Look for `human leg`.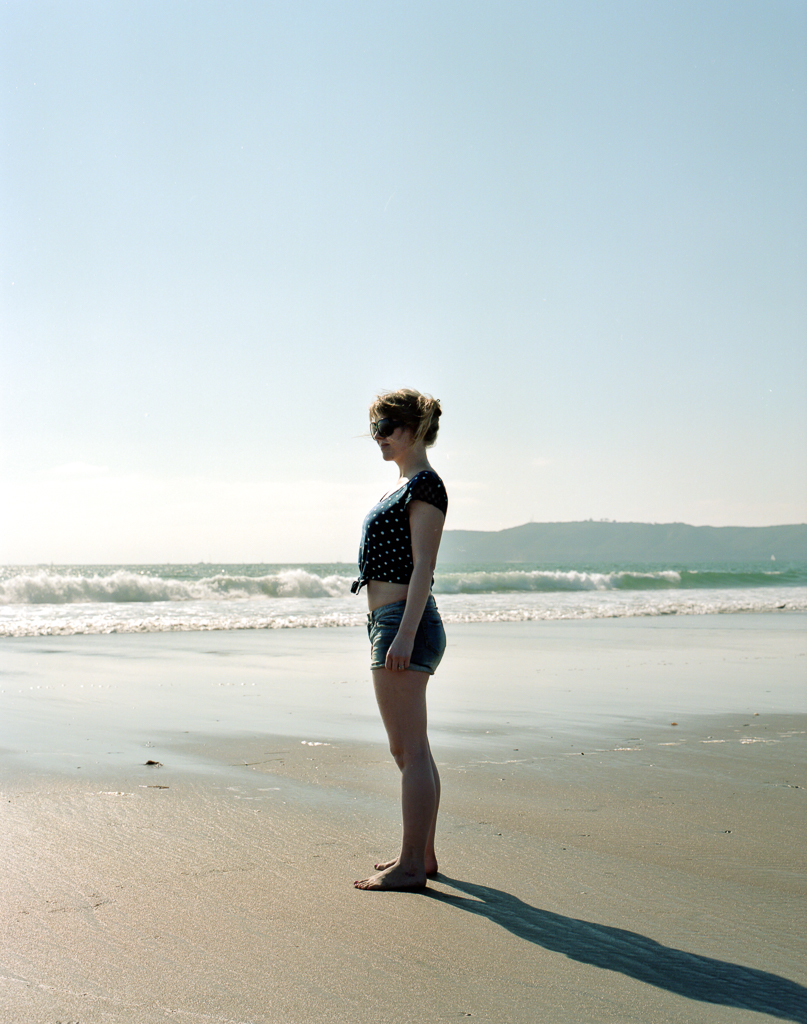
Found: rect(350, 667, 435, 893).
